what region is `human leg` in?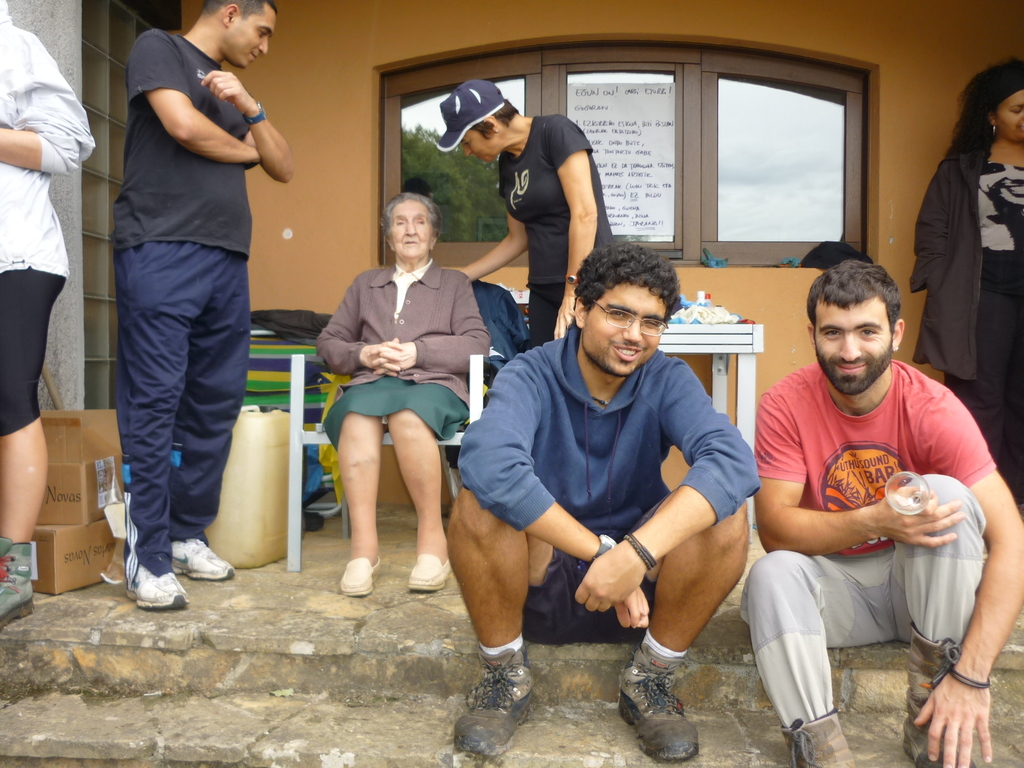
detection(117, 204, 216, 611).
